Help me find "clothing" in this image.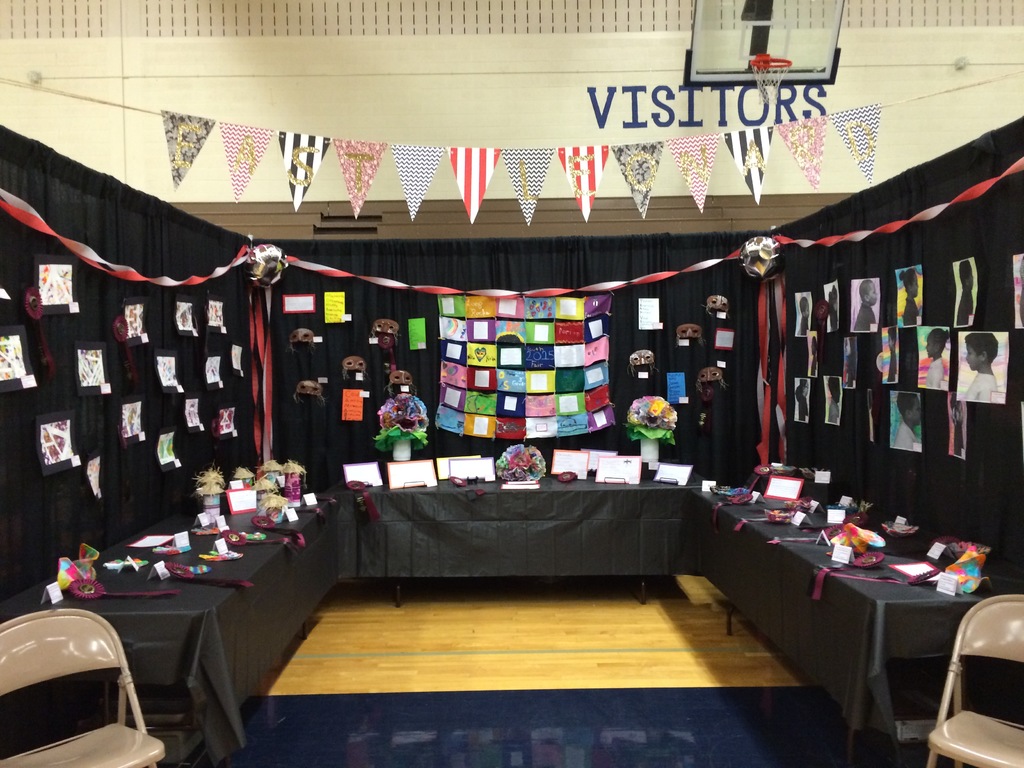
Found it: l=961, t=372, r=996, b=403.
